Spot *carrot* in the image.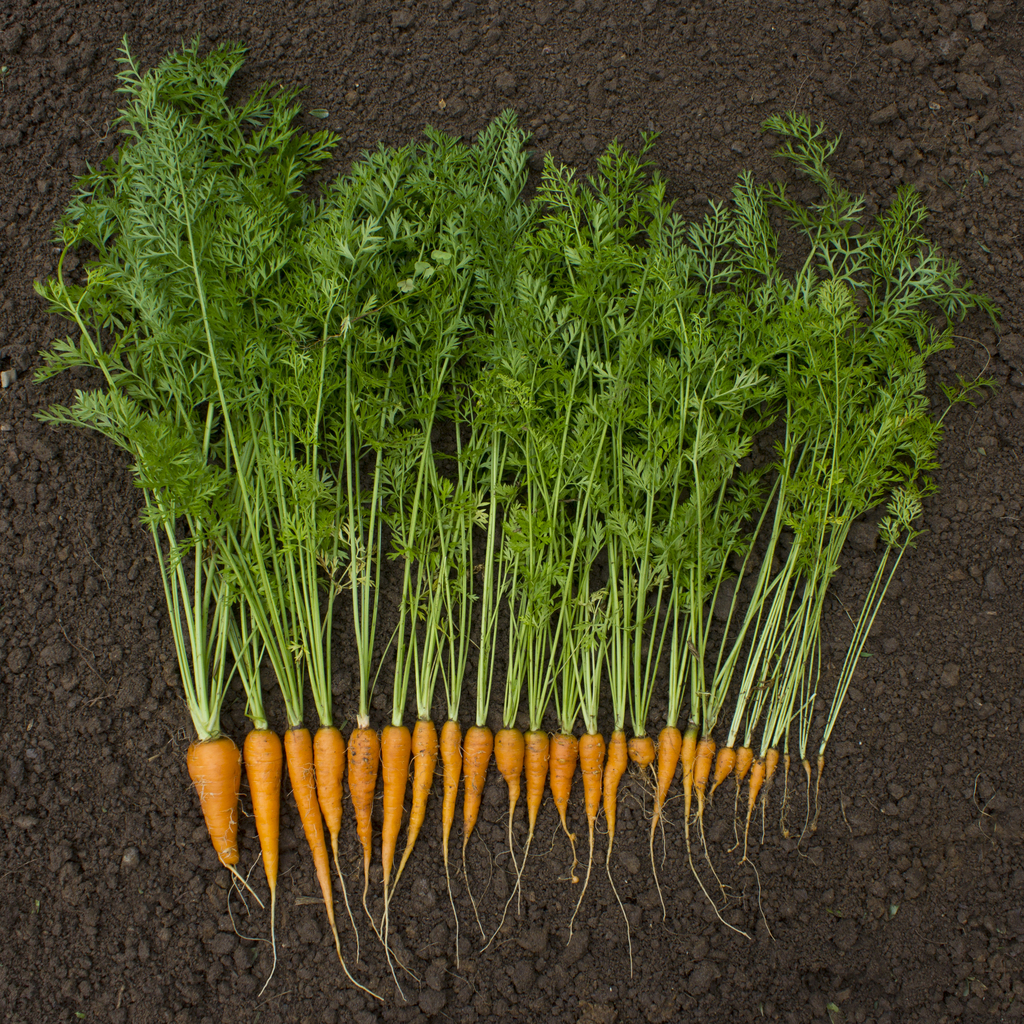
*carrot* found at bbox=[709, 749, 733, 784].
